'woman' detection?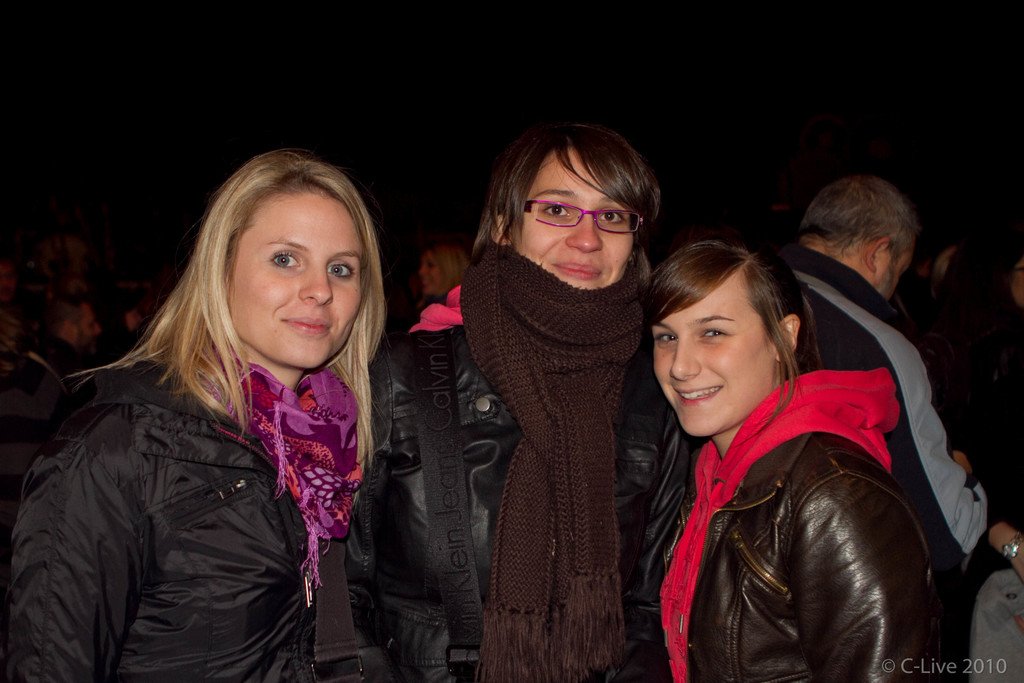
pyautogui.locateOnScreen(19, 142, 432, 682)
